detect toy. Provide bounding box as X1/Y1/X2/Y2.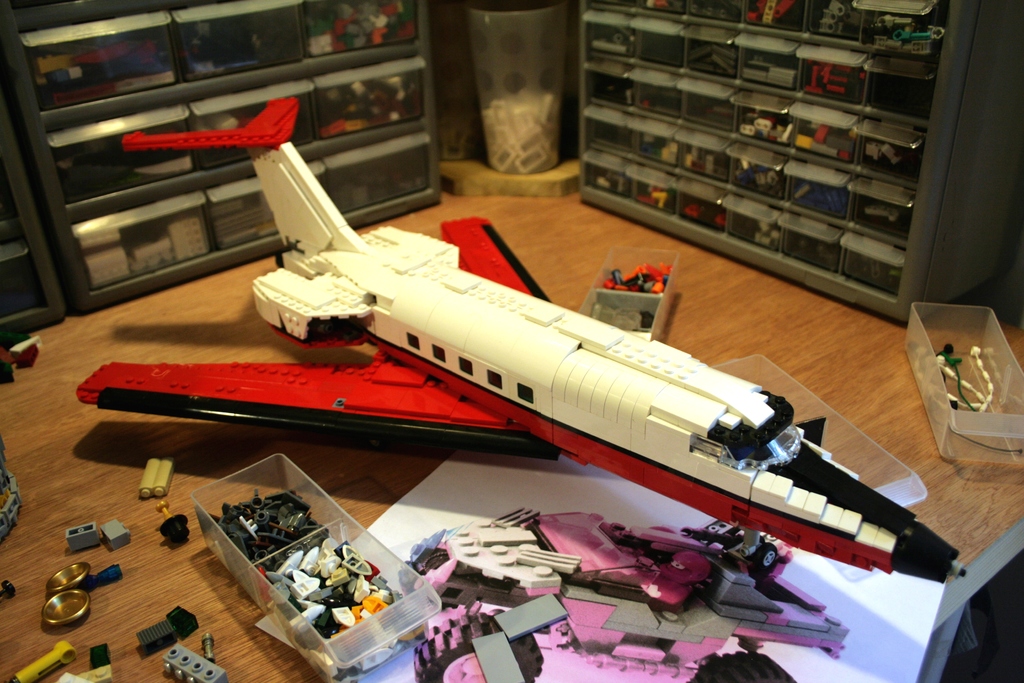
746/0/792/24.
